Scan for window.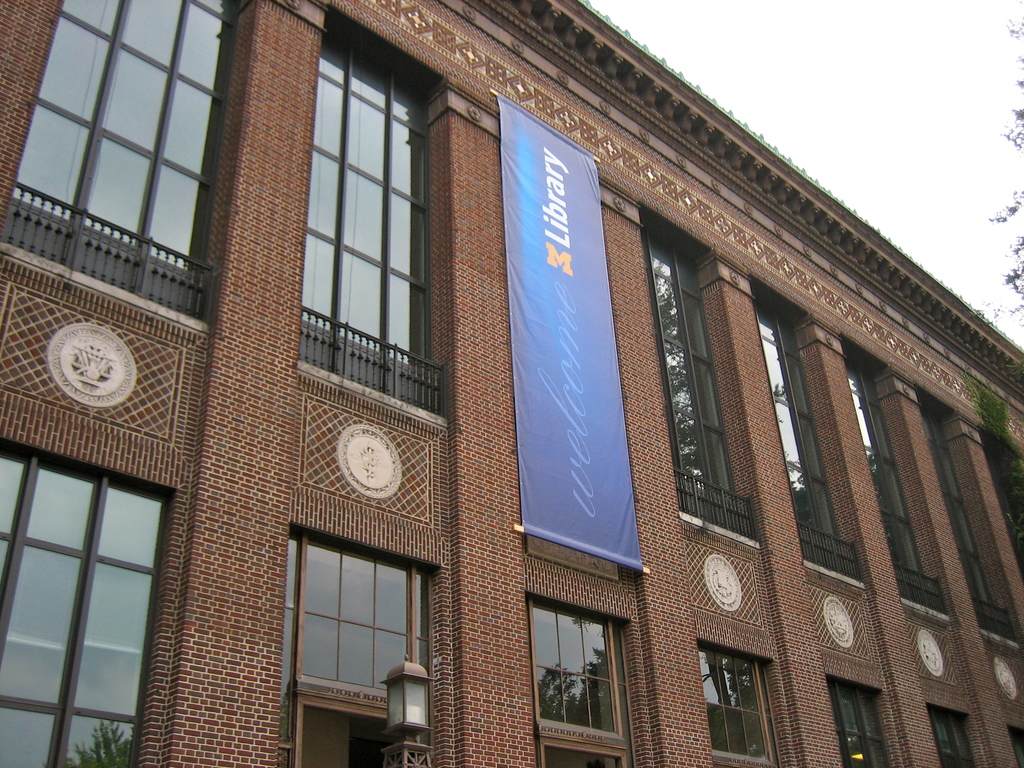
Scan result: locate(0, 438, 172, 764).
